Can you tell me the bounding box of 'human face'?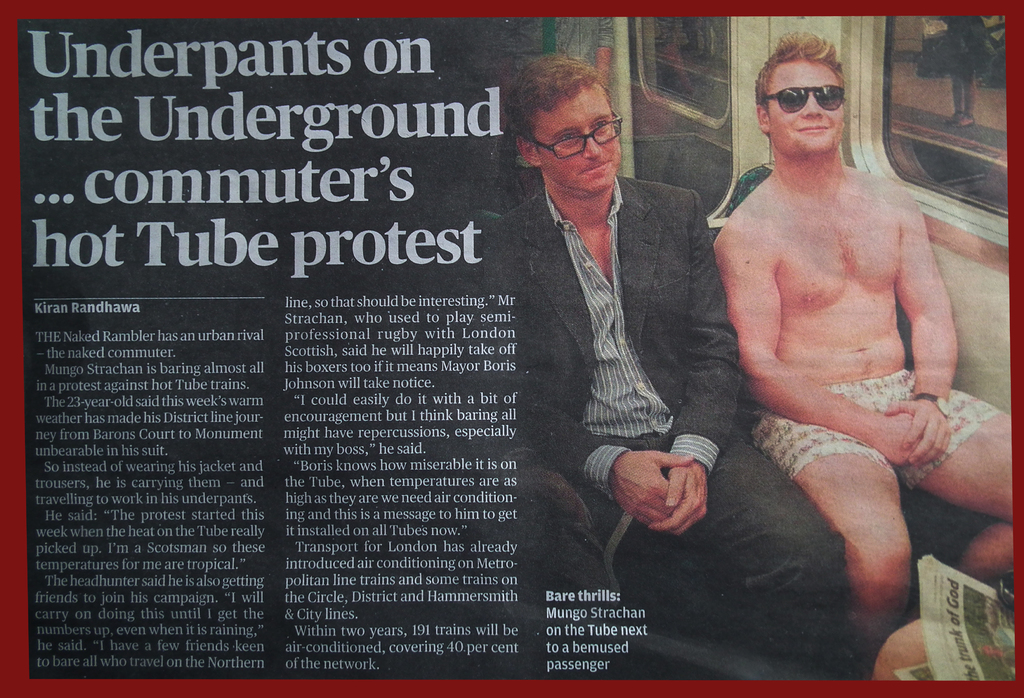
(left=535, top=83, right=621, bottom=194).
